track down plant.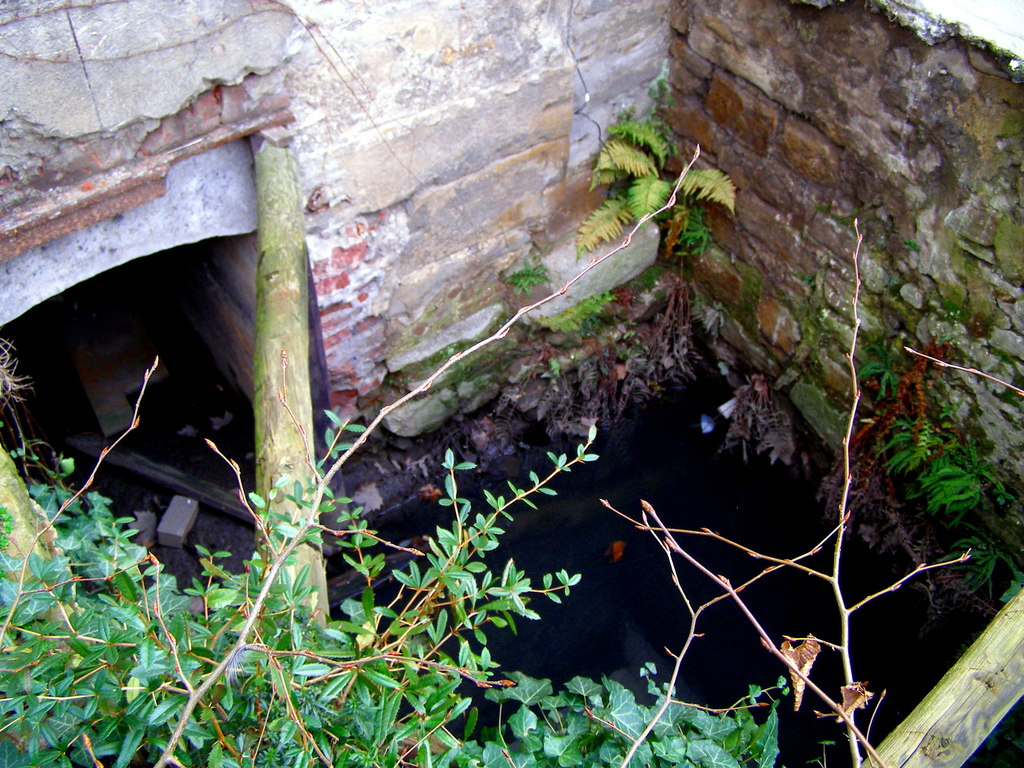
Tracked to bbox(506, 255, 551, 296).
